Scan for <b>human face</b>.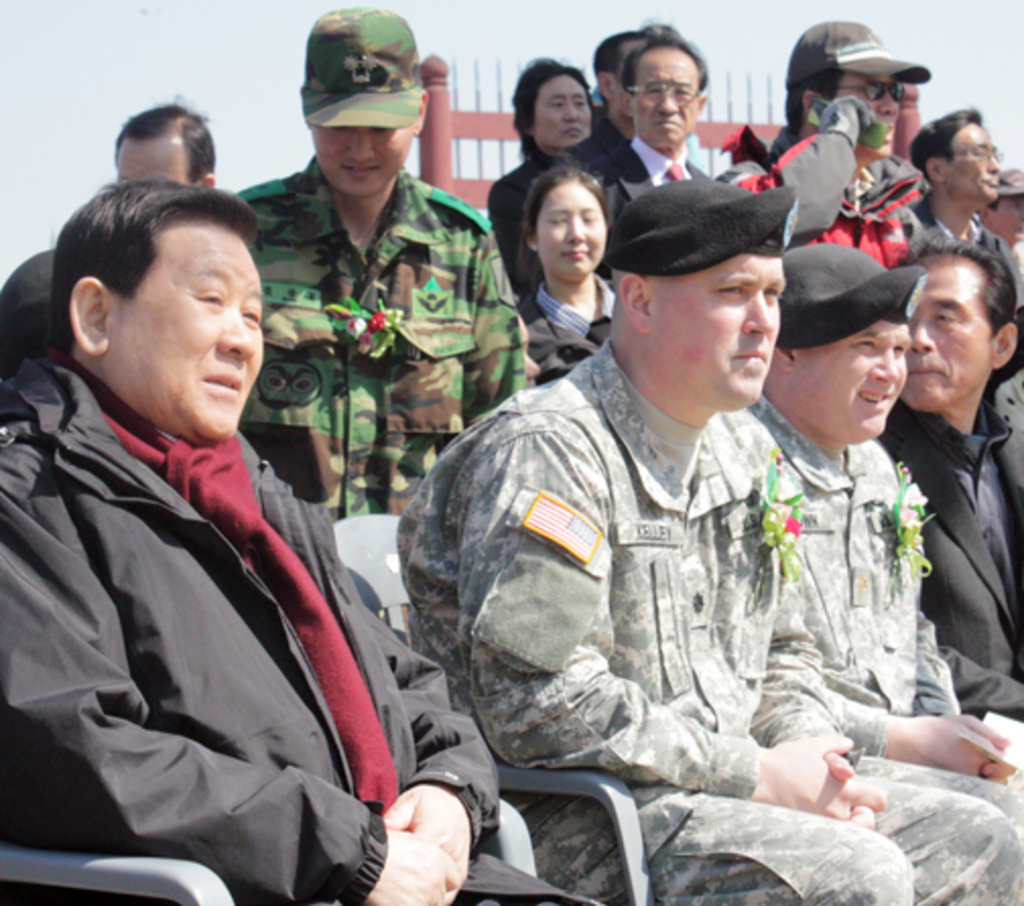
Scan result: [941,120,991,203].
